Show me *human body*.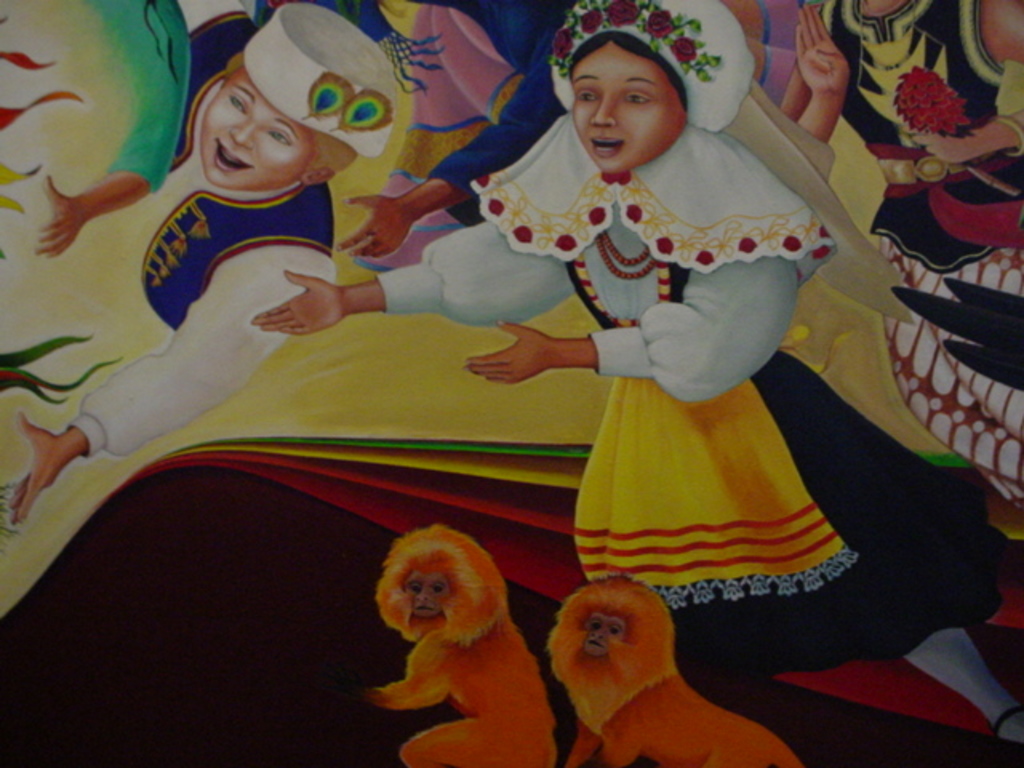
*human body* is here: box(2, 0, 346, 528).
